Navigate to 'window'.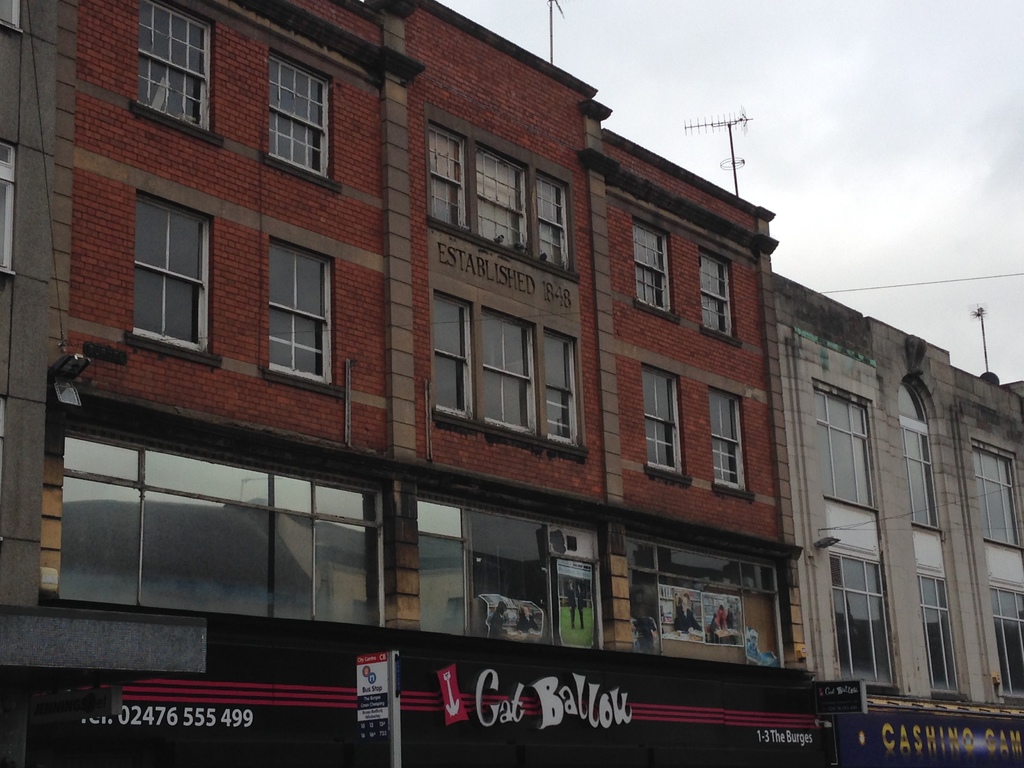
Navigation target: crop(834, 537, 898, 685).
